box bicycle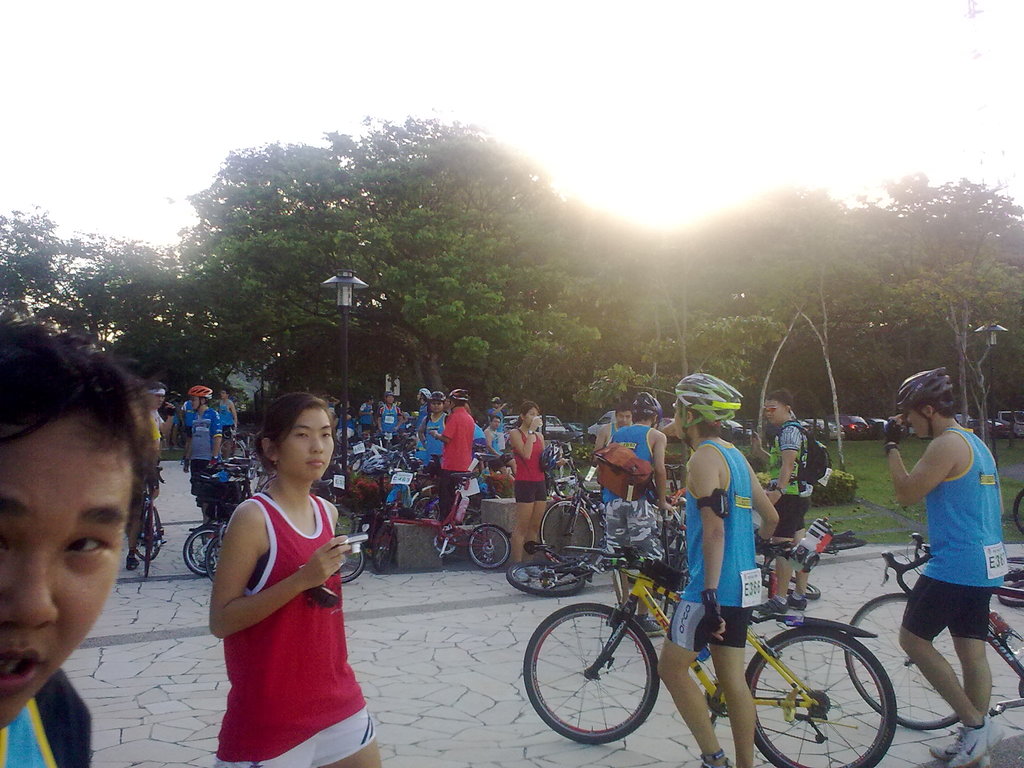
(x1=847, y1=531, x2=1023, y2=731)
